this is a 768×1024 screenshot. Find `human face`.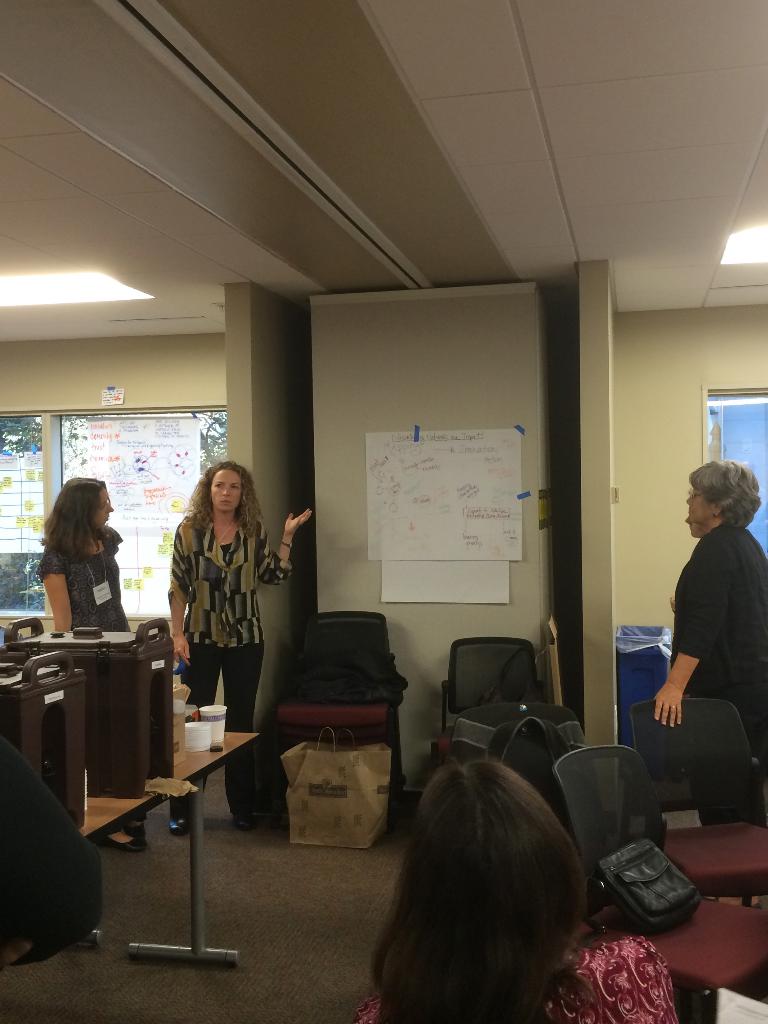
Bounding box: [left=682, top=488, right=705, bottom=525].
